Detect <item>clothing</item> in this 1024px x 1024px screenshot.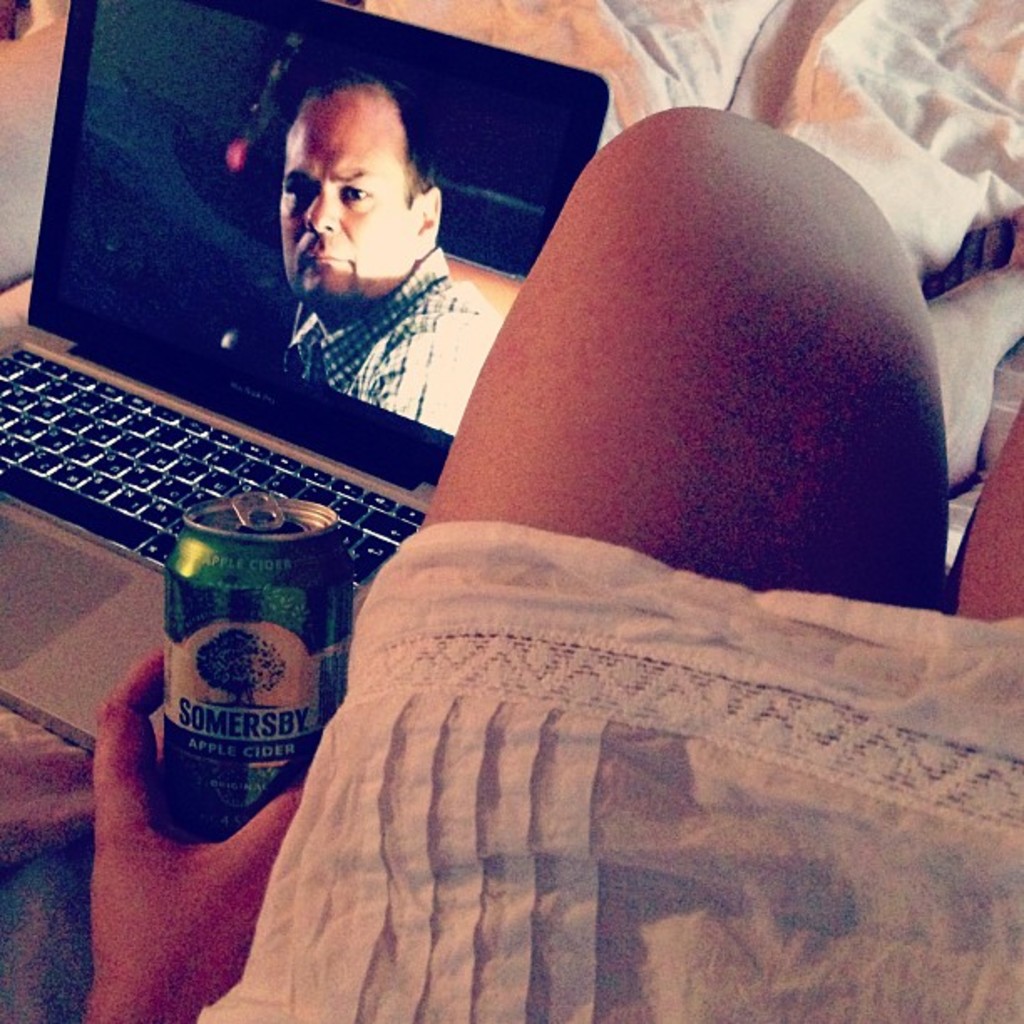
Detection: detection(231, 371, 965, 955).
